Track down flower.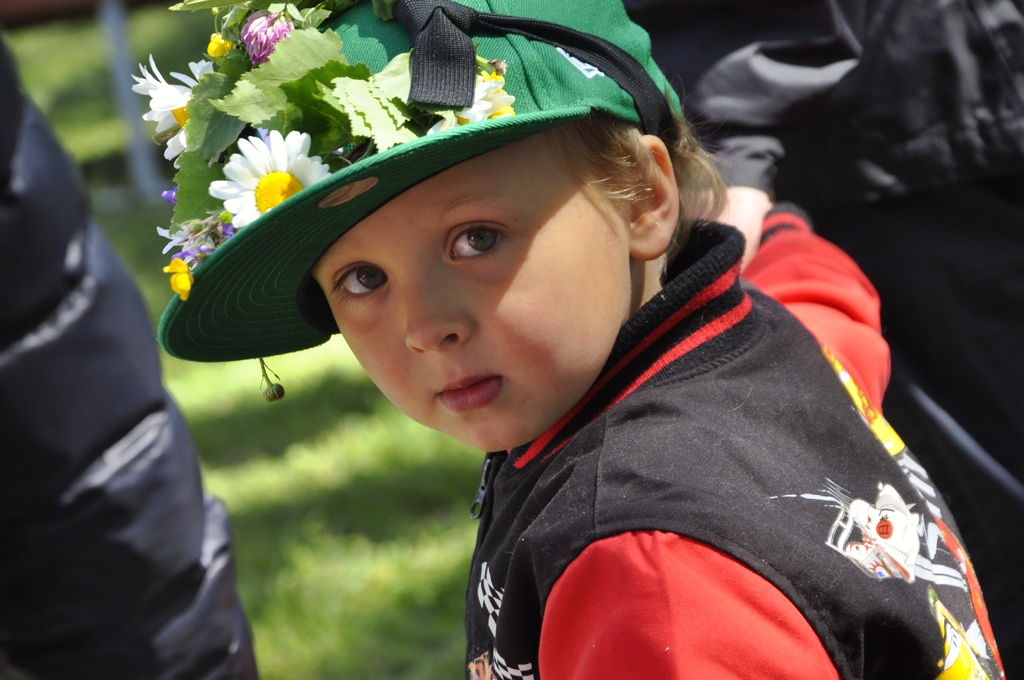
Tracked to [132,56,213,168].
